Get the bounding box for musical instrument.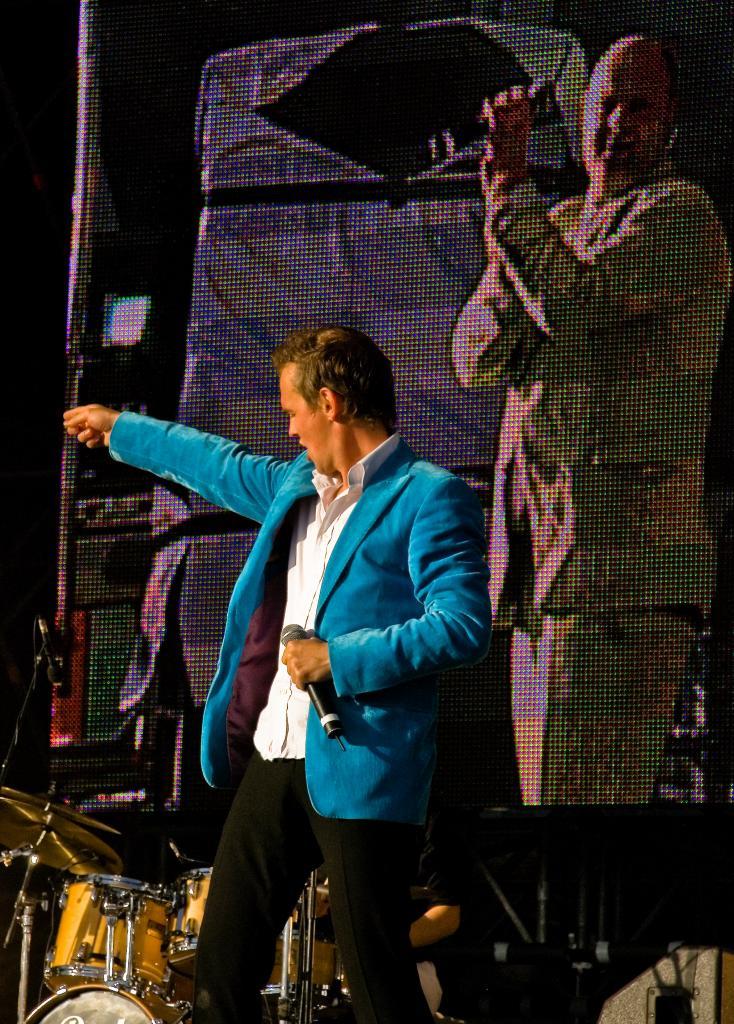
BBox(256, 932, 355, 1001).
